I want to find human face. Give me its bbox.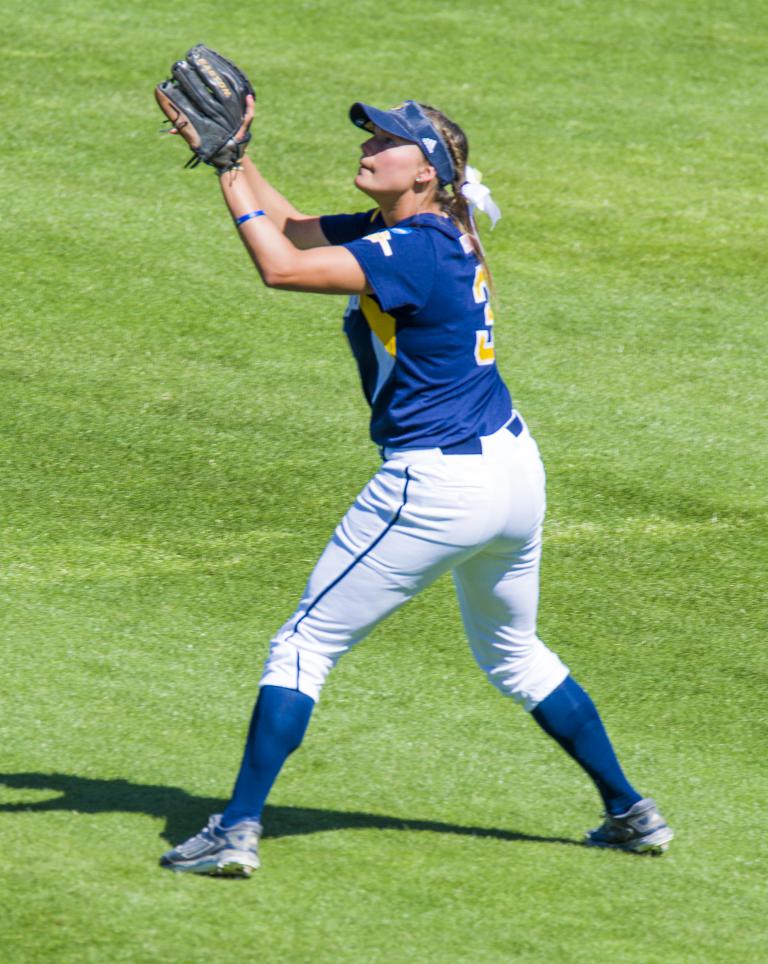
crop(353, 132, 415, 185).
